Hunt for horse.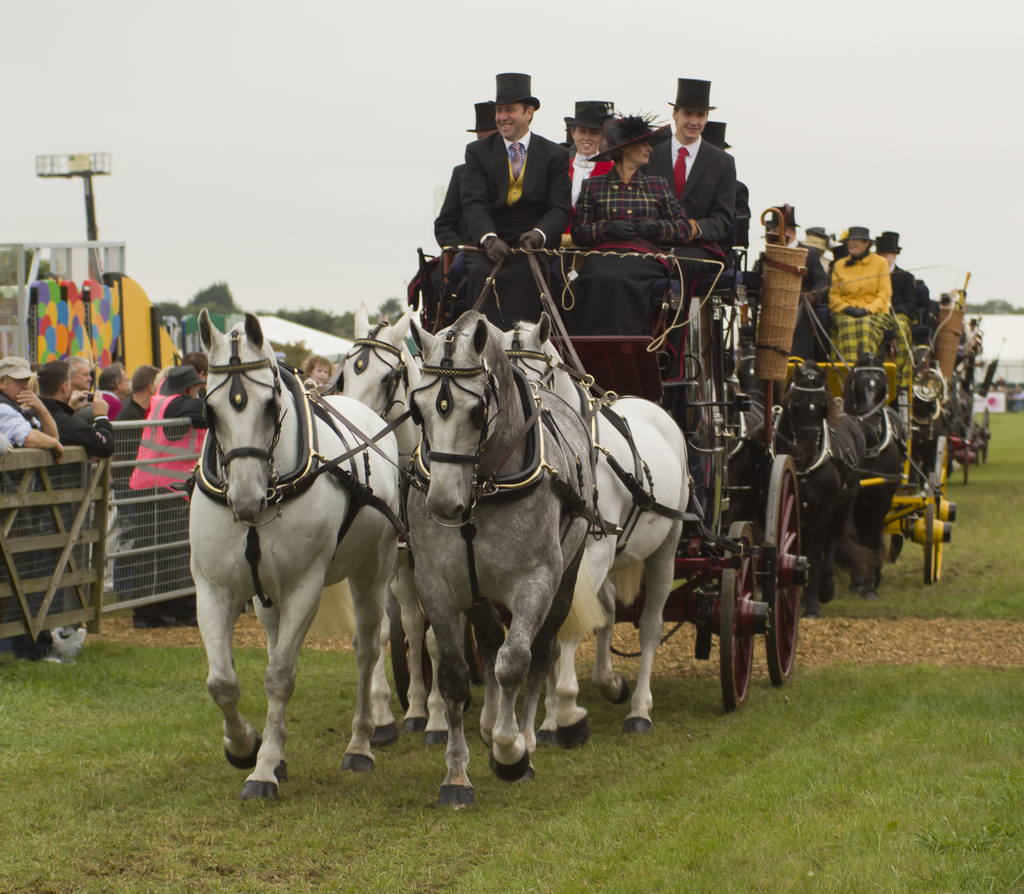
Hunted down at box=[838, 340, 908, 593].
